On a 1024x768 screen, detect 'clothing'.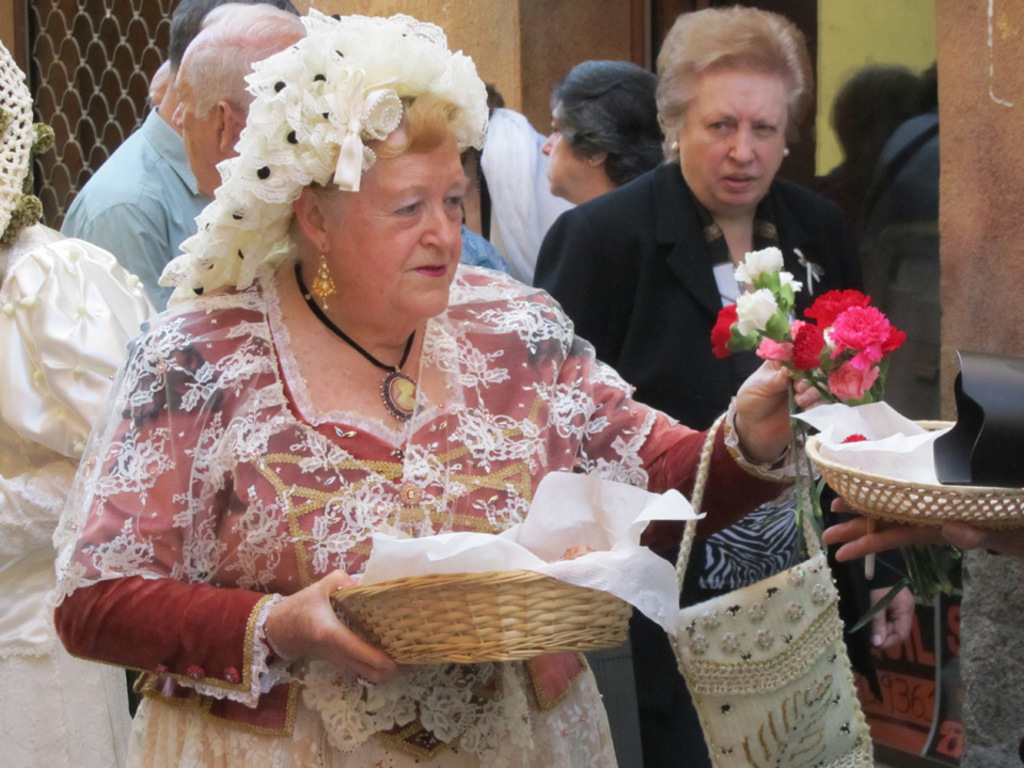
bbox=[453, 220, 533, 284].
